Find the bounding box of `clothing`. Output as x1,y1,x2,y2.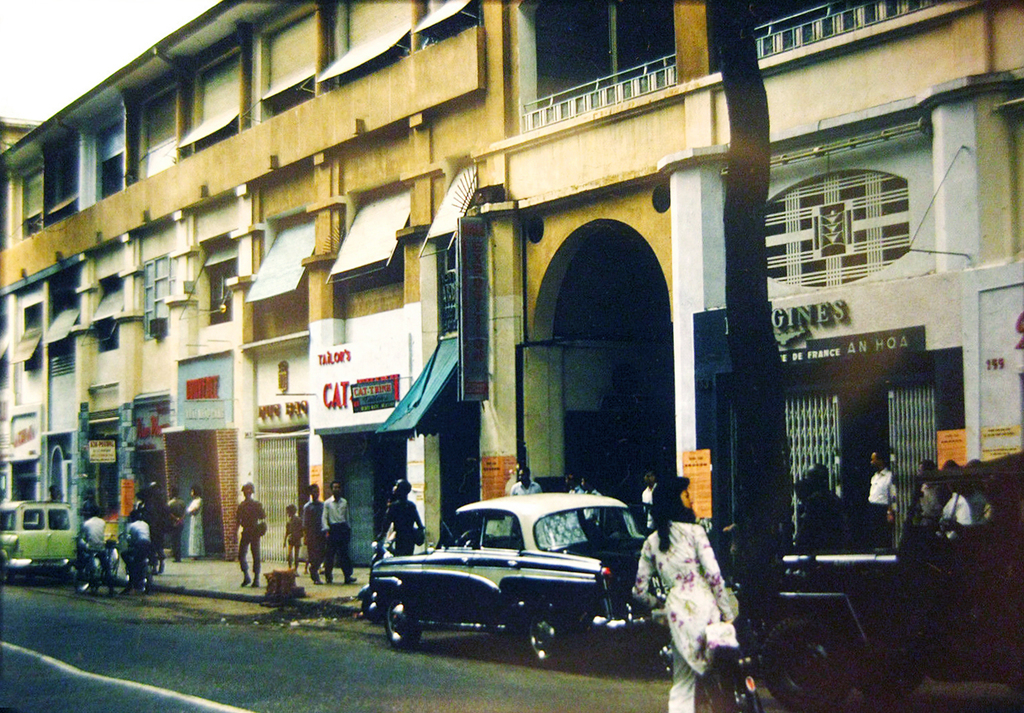
186,496,204,557.
